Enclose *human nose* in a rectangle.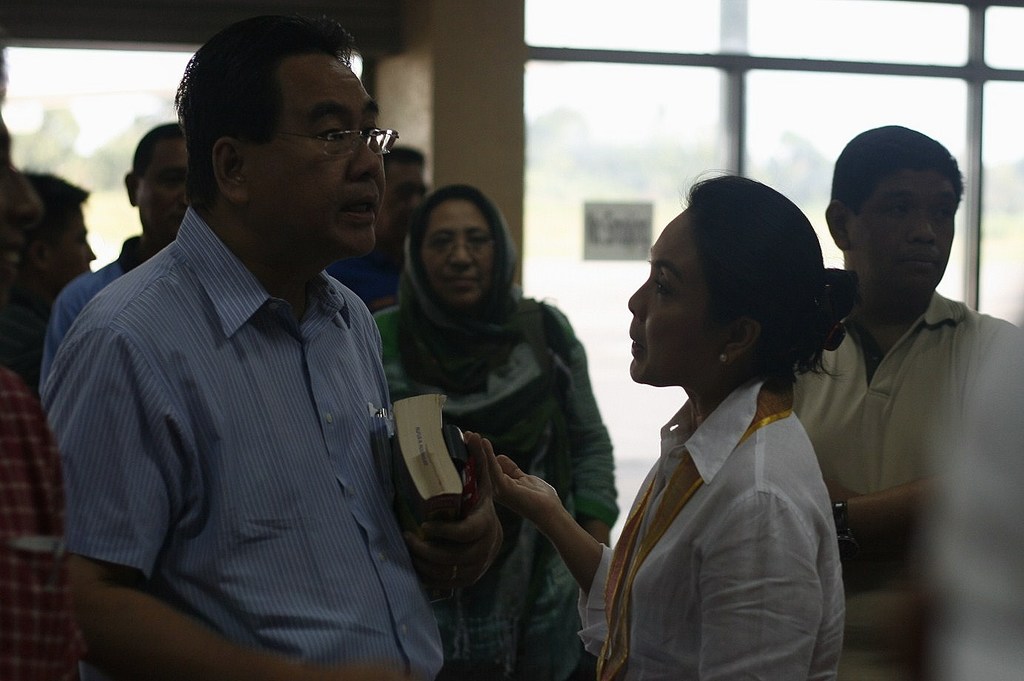
detection(4, 170, 44, 226).
